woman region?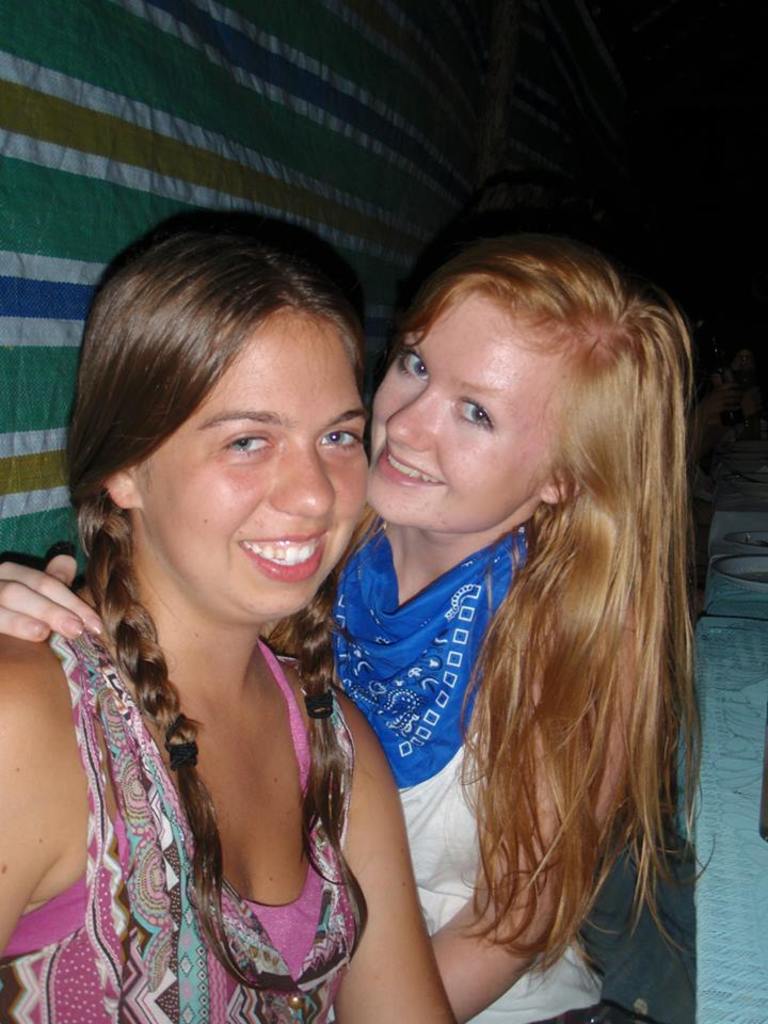
<bbox>0, 241, 715, 1022</bbox>
